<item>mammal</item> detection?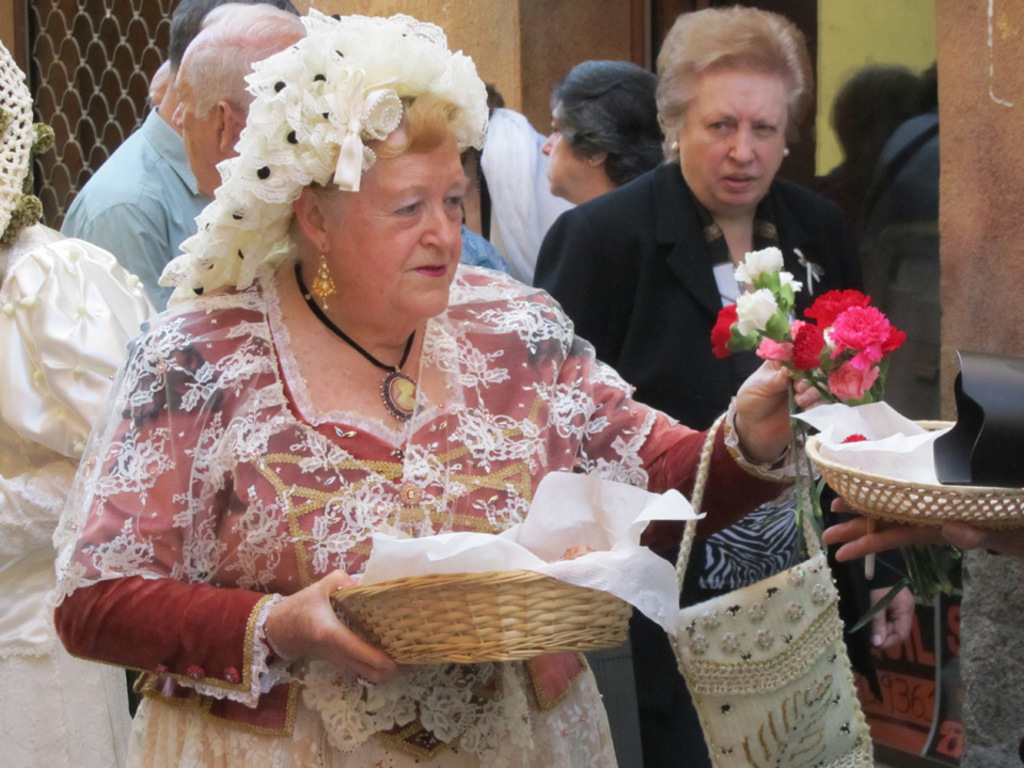
bbox=[0, 41, 153, 767]
